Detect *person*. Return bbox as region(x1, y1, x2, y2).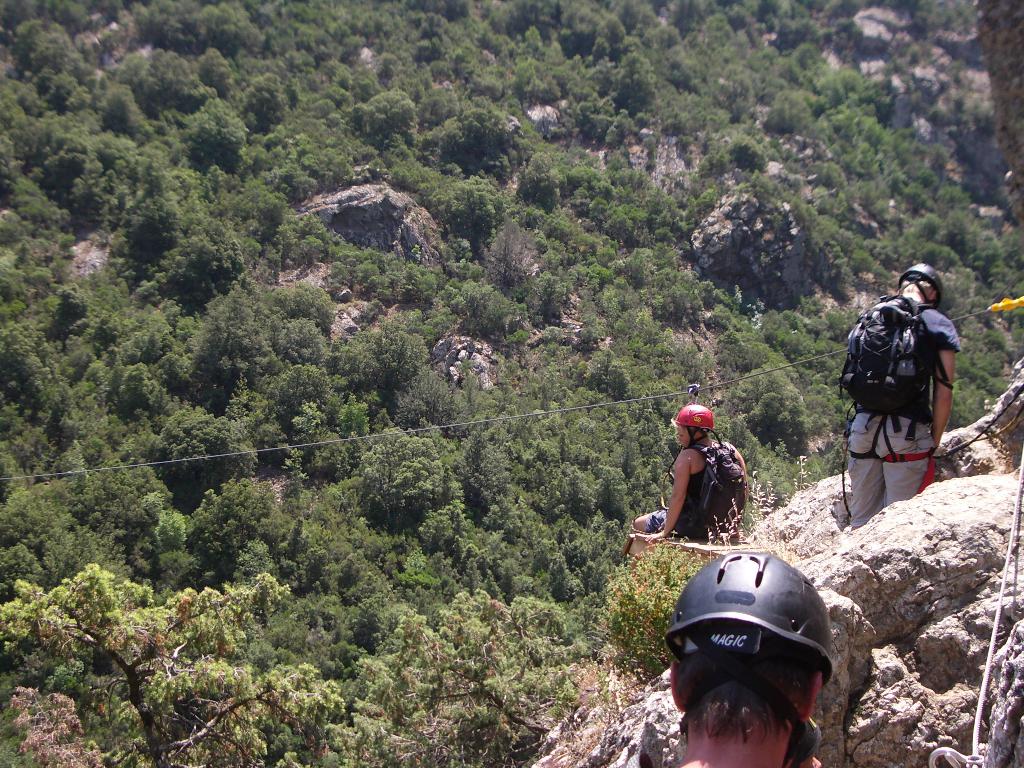
region(839, 261, 958, 524).
